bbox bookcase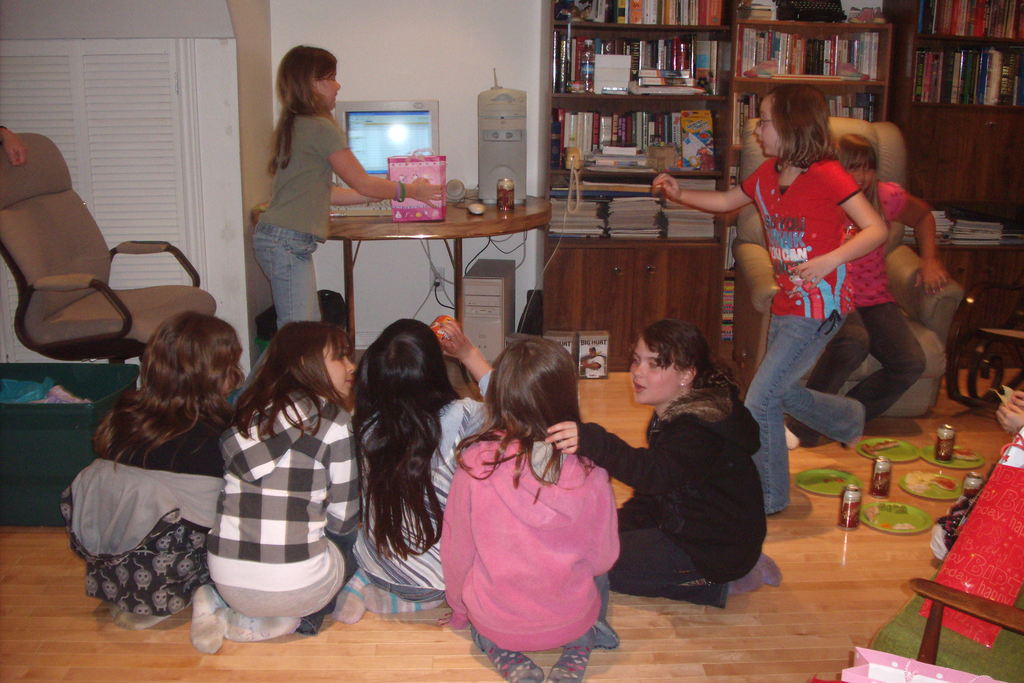
x1=897 y1=0 x2=1023 y2=357
